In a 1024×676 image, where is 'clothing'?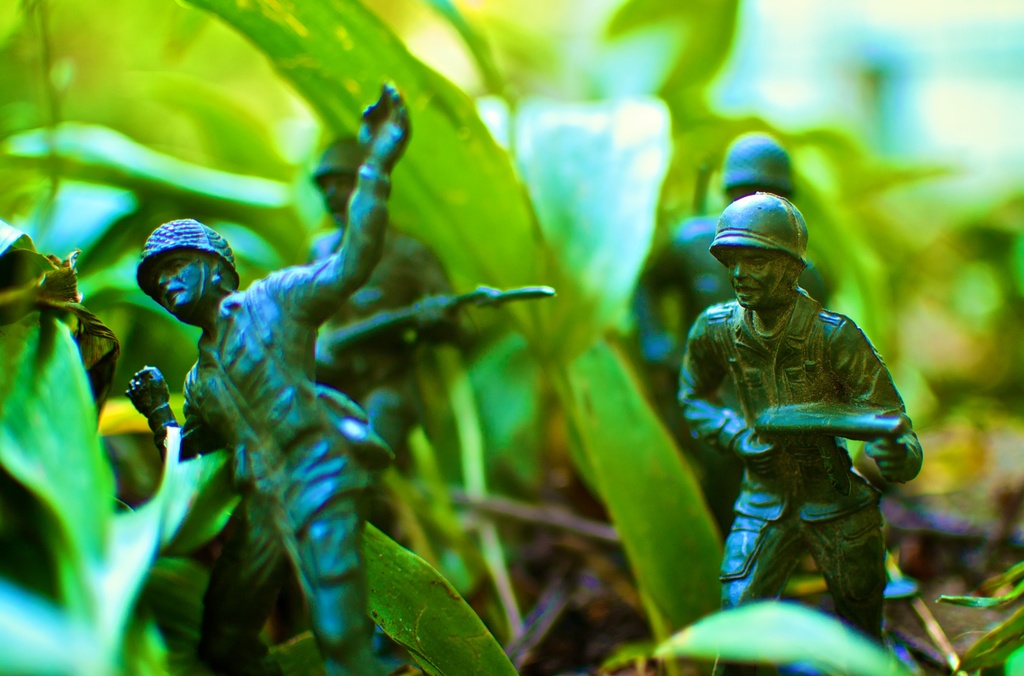
<box>675,286,924,647</box>.
